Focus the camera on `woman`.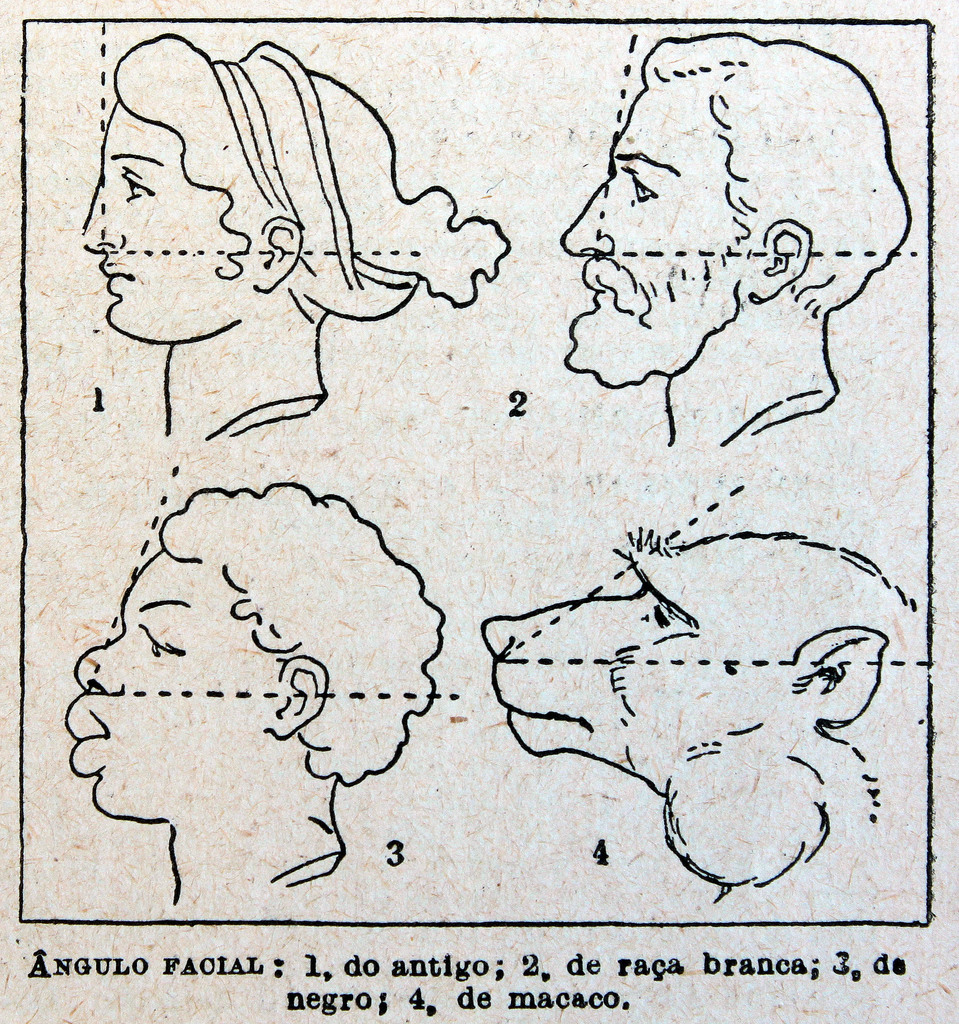
Focus region: Rect(83, 32, 501, 436).
